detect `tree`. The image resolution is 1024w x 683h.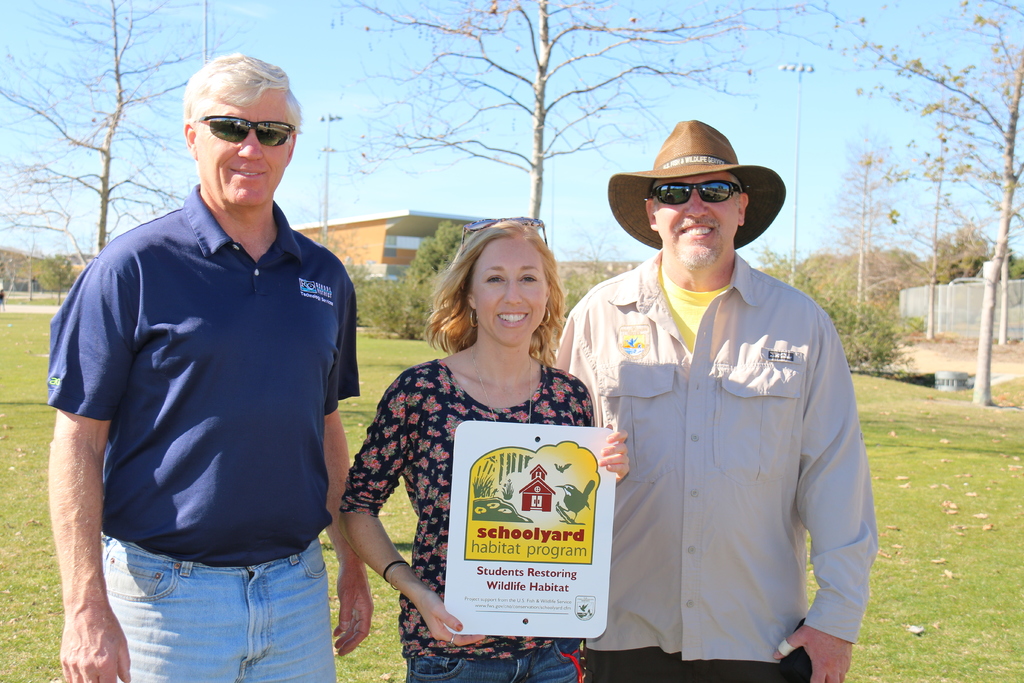
box=[829, 0, 1023, 404].
